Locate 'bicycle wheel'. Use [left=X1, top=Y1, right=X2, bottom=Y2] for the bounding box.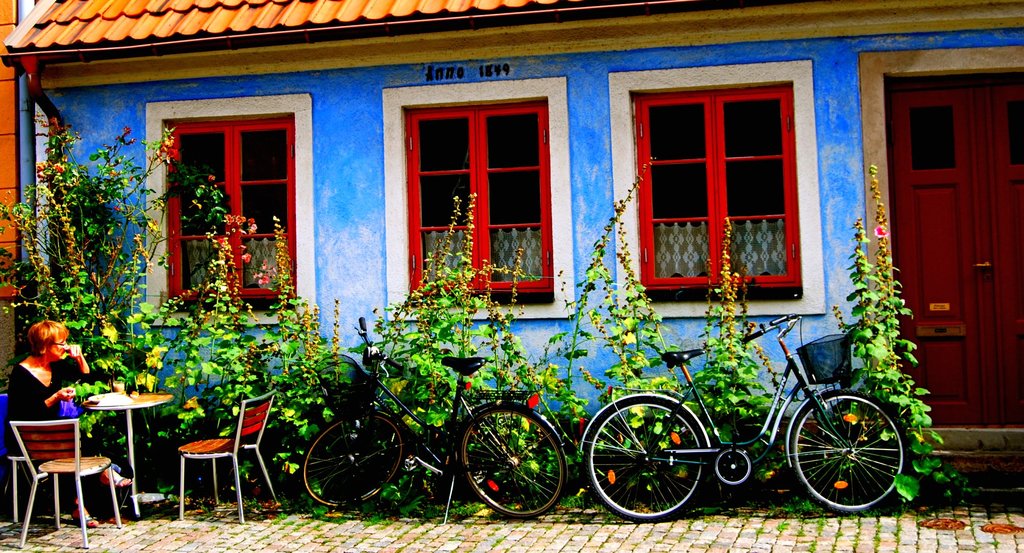
[left=456, top=397, right=569, bottom=518].
